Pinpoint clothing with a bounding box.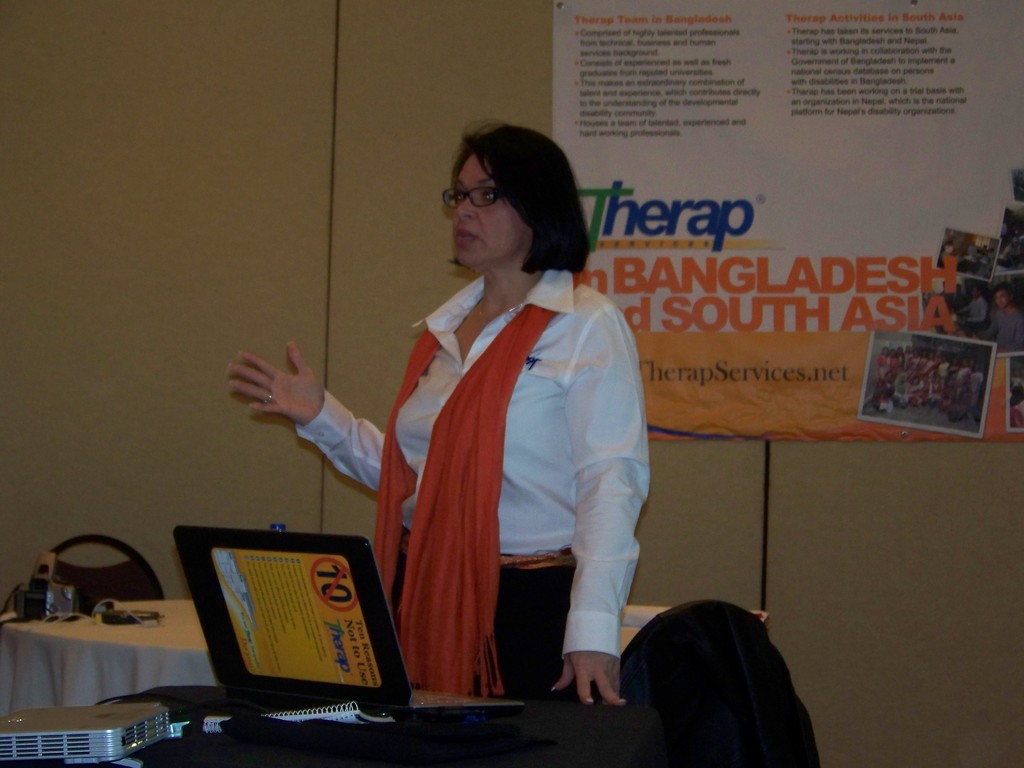
locate(370, 230, 652, 710).
